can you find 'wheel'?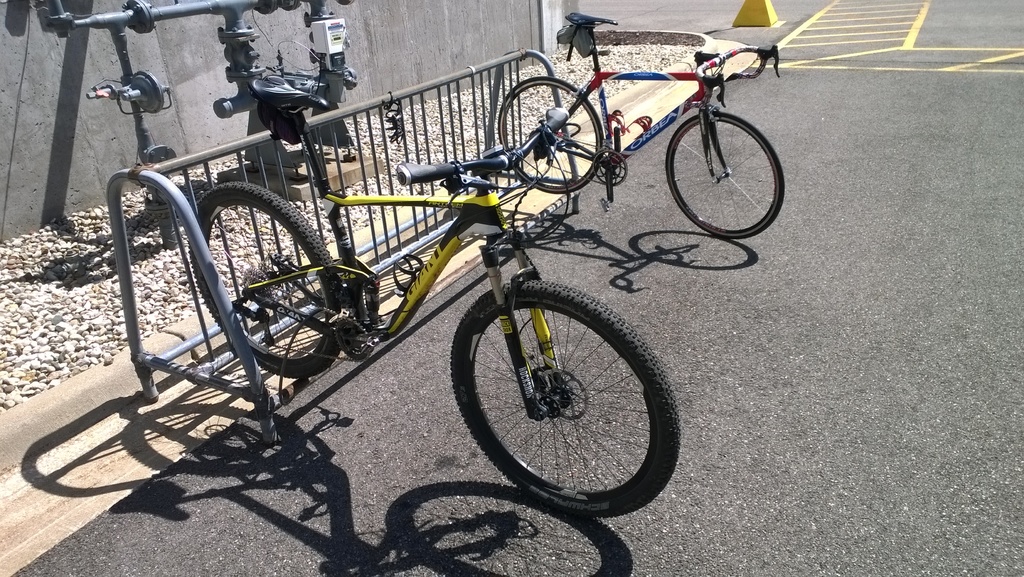
Yes, bounding box: bbox=(497, 73, 604, 194).
